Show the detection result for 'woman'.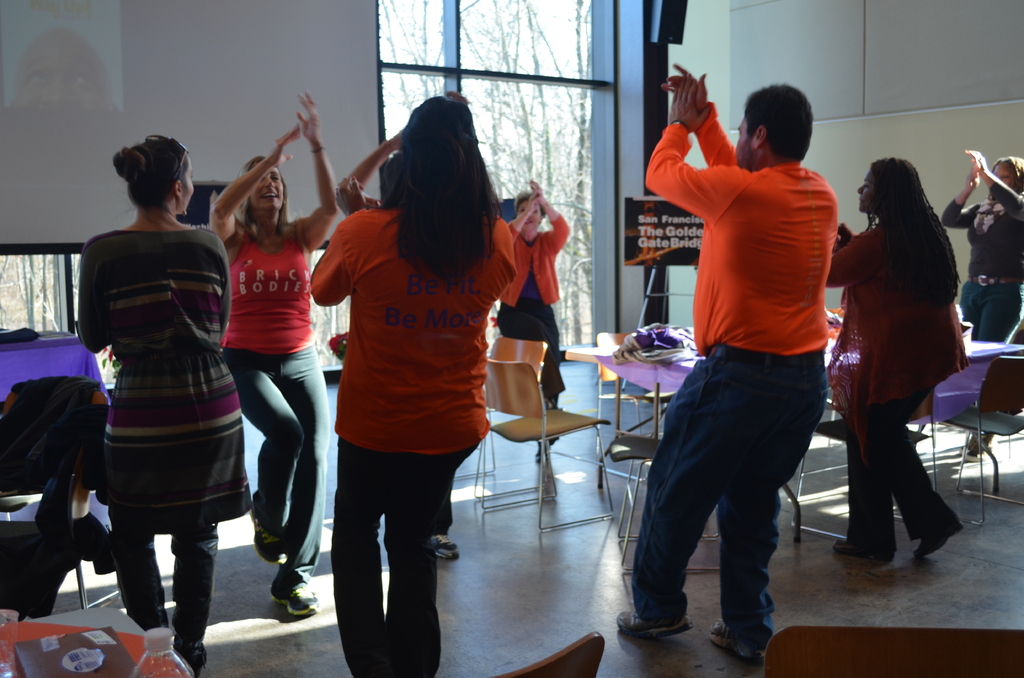
212,92,336,617.
